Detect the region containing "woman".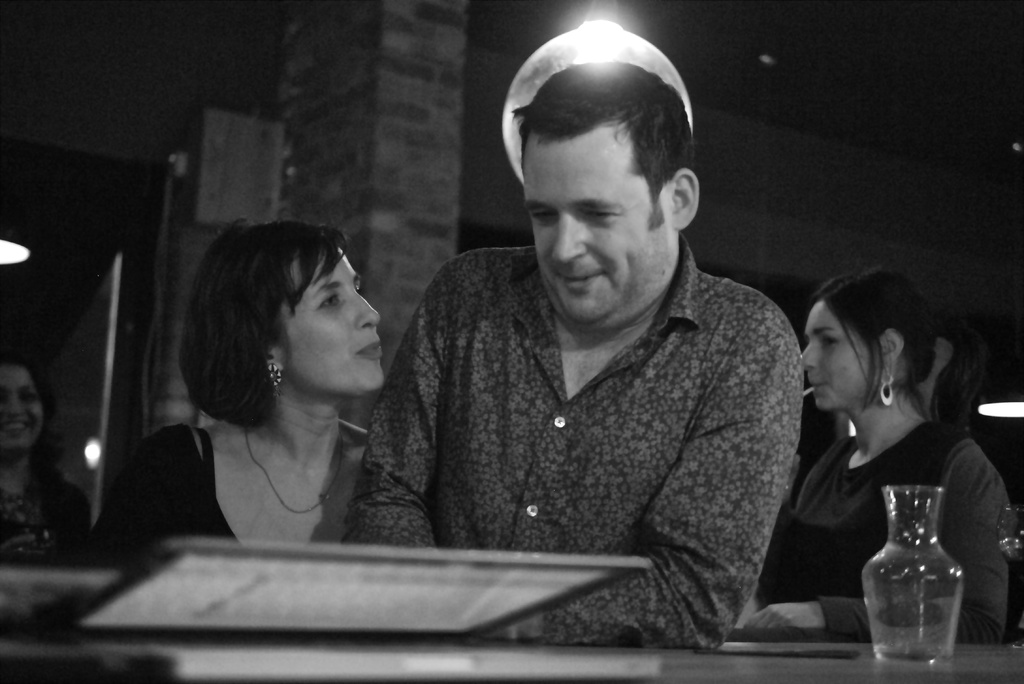
box(129, 218, 428, 573).
